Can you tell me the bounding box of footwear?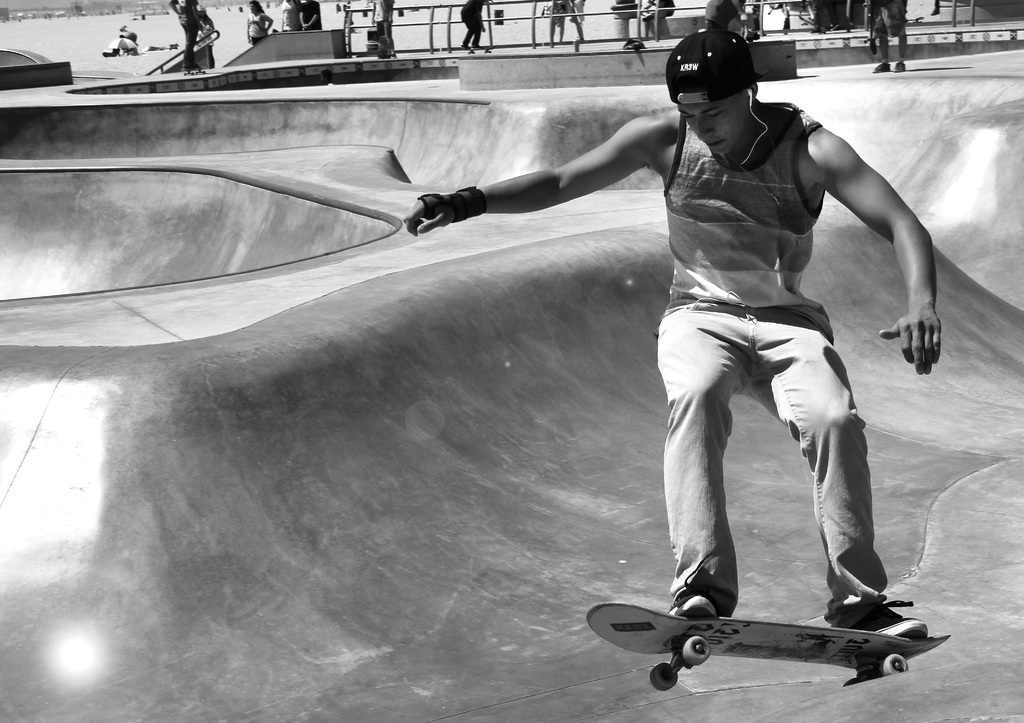
crop(890, 63, 903, 72).
